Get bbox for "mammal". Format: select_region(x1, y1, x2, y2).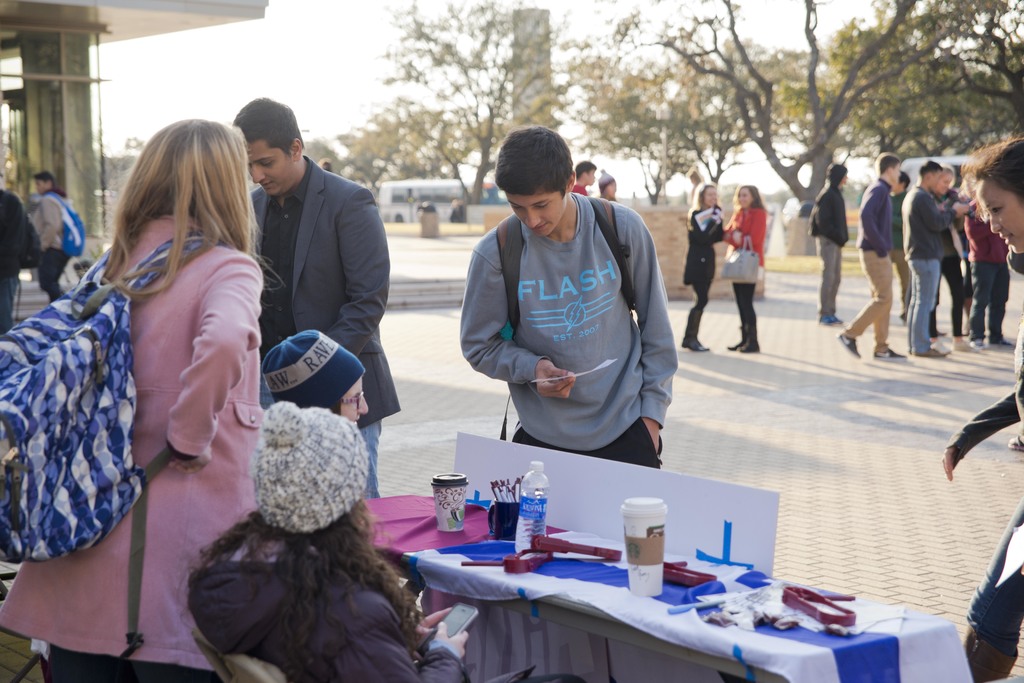
select_region(28, 165, 80, 300).
